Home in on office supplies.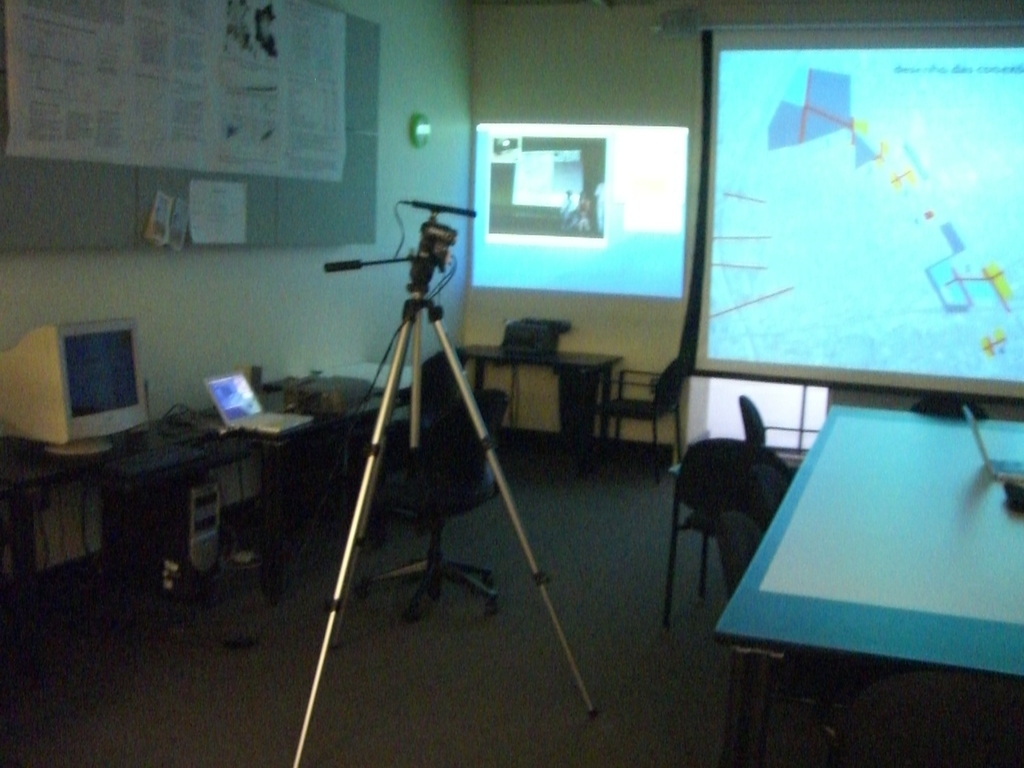
Homed in at {"x1": 673, "y1": 395, "x2": 806, "y2": 627}.
